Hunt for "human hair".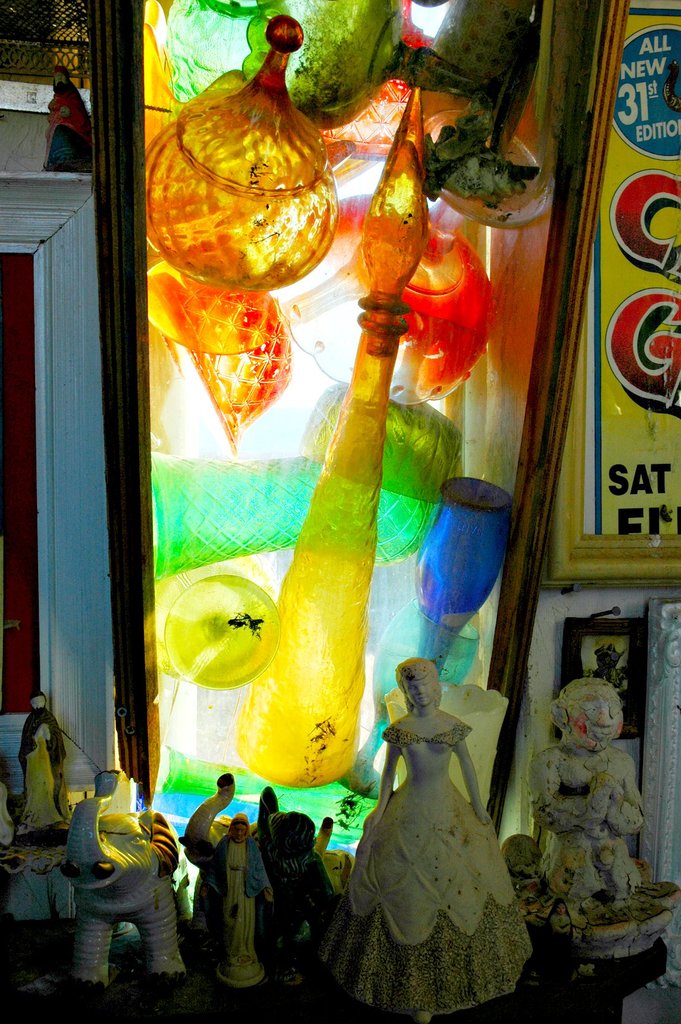
Hunted down at 395/659/439/709.
